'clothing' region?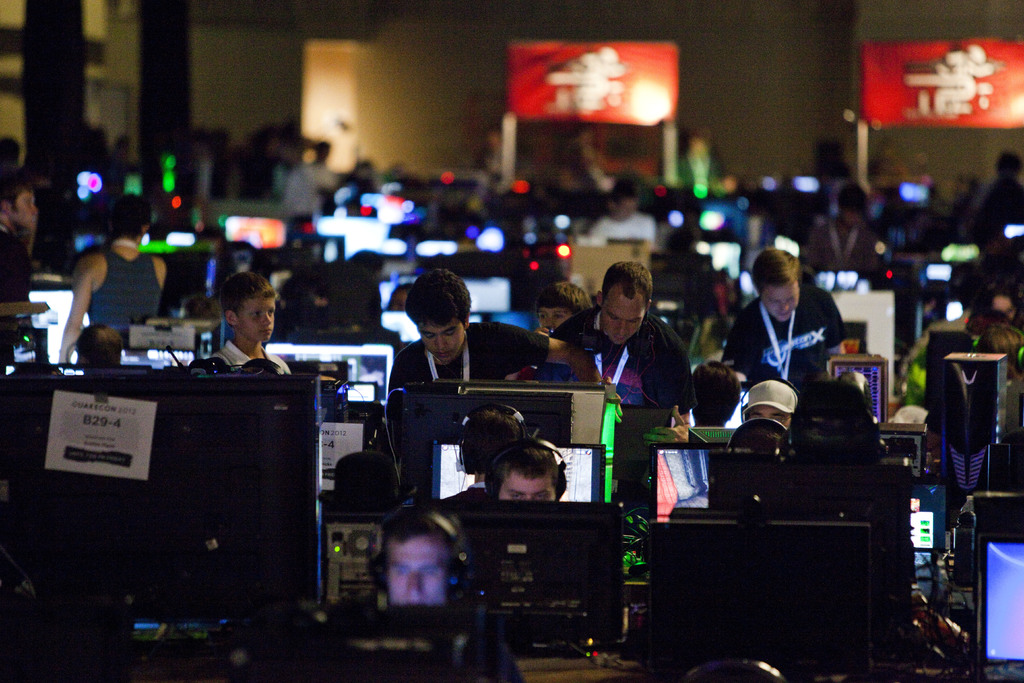
left=895, top=316, right=1021, bottom=416
